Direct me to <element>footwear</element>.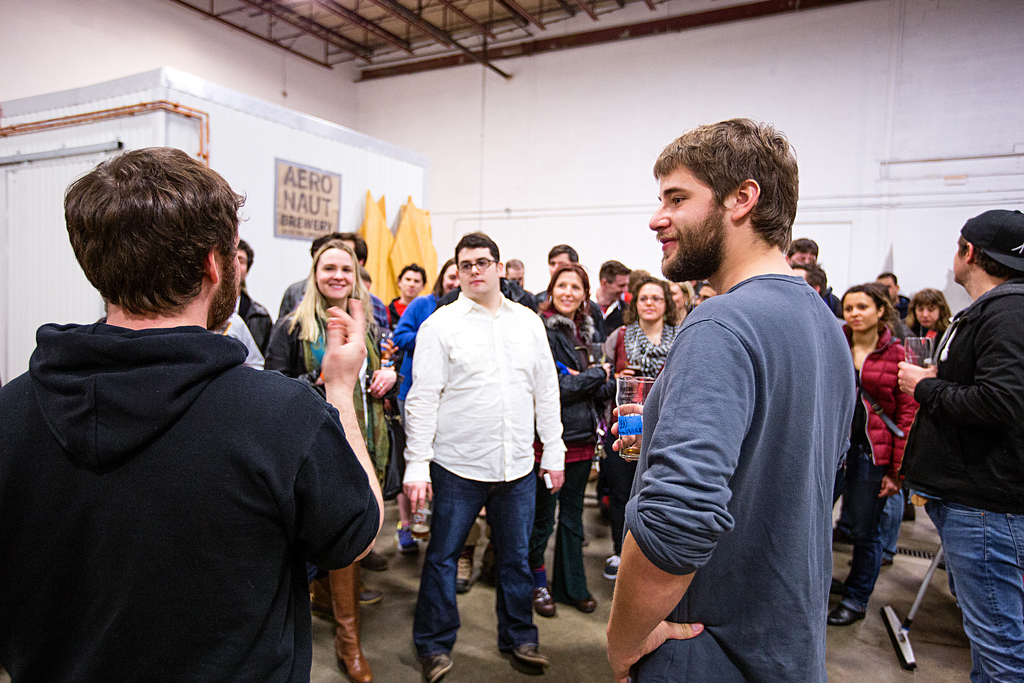
Direction: 508, 639, 552, 670.
